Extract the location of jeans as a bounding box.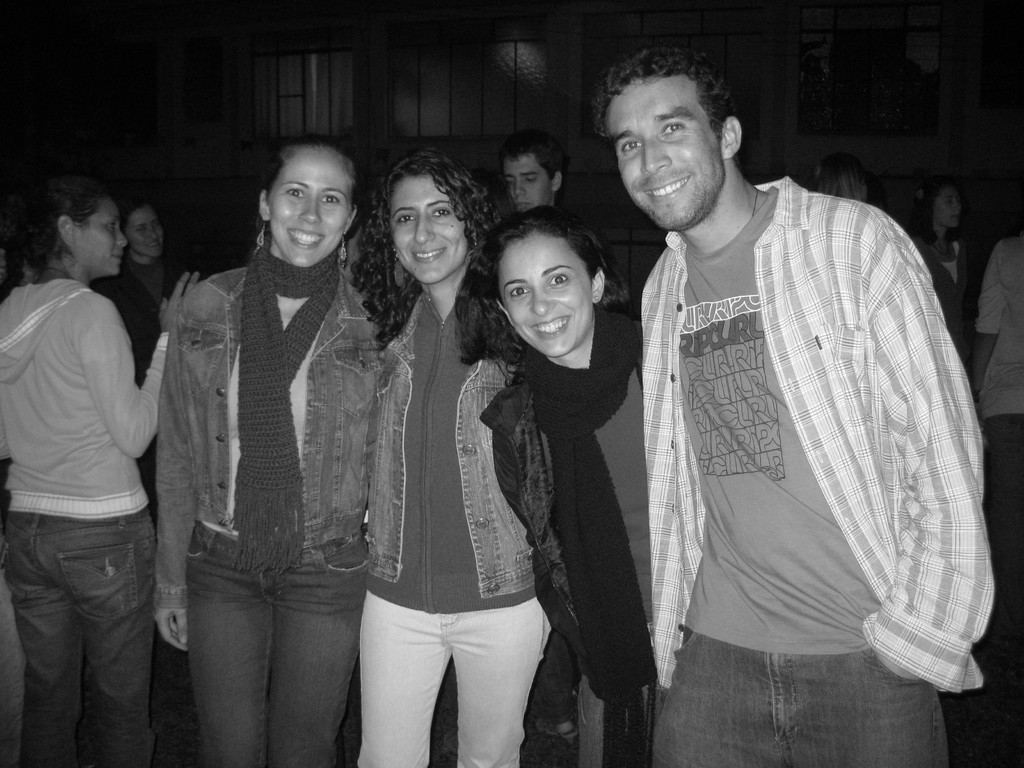
BBox(646, 644, 948, 767).
